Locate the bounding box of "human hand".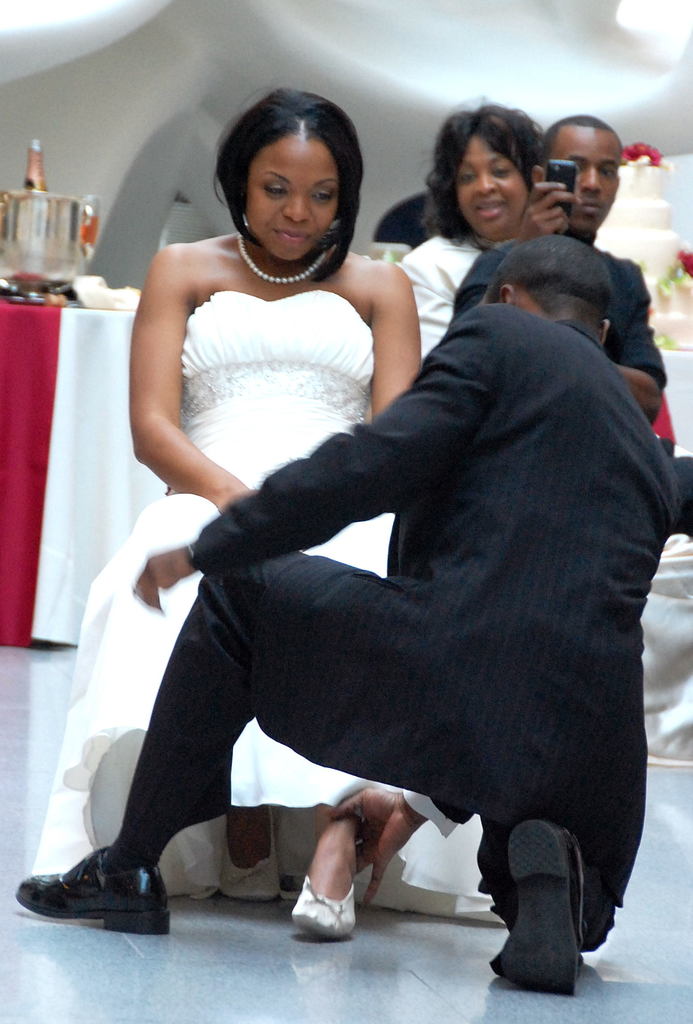
Bounding box: [512,166,580,243].
